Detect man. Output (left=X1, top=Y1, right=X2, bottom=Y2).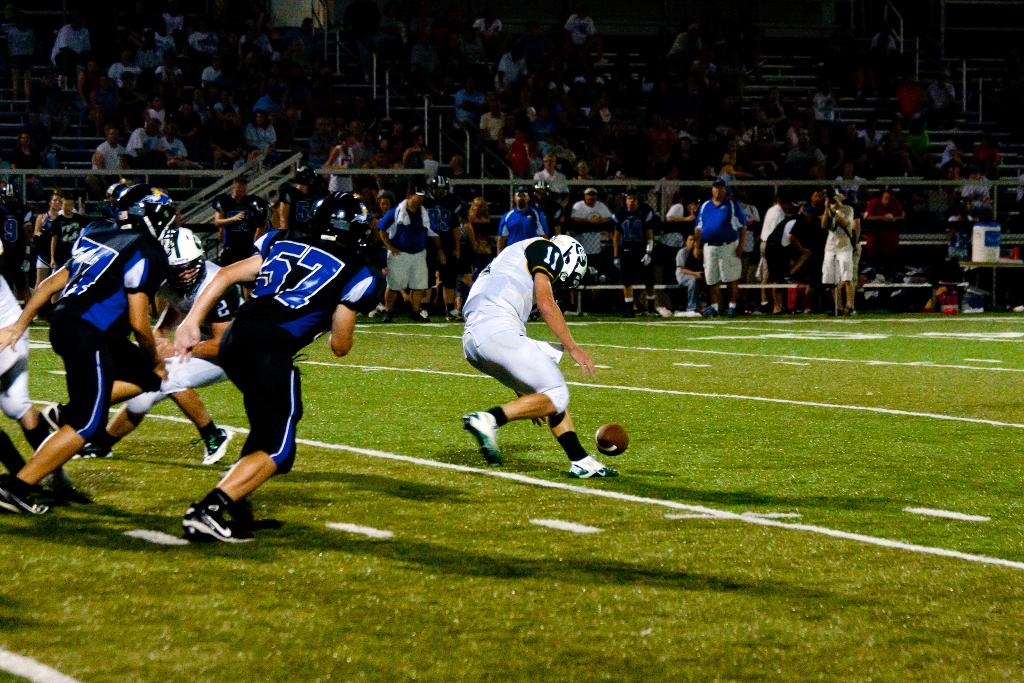
(left=483, top=98, right=510, bottom=142).
